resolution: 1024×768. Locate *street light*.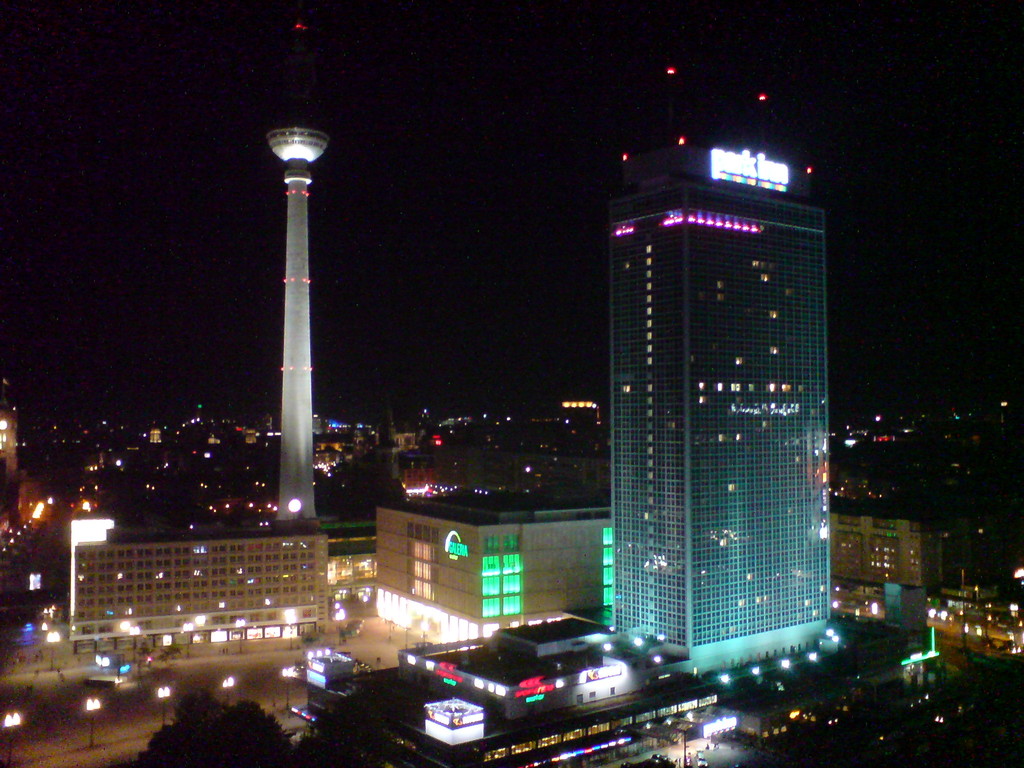
region(836, 630, 837, 658).
